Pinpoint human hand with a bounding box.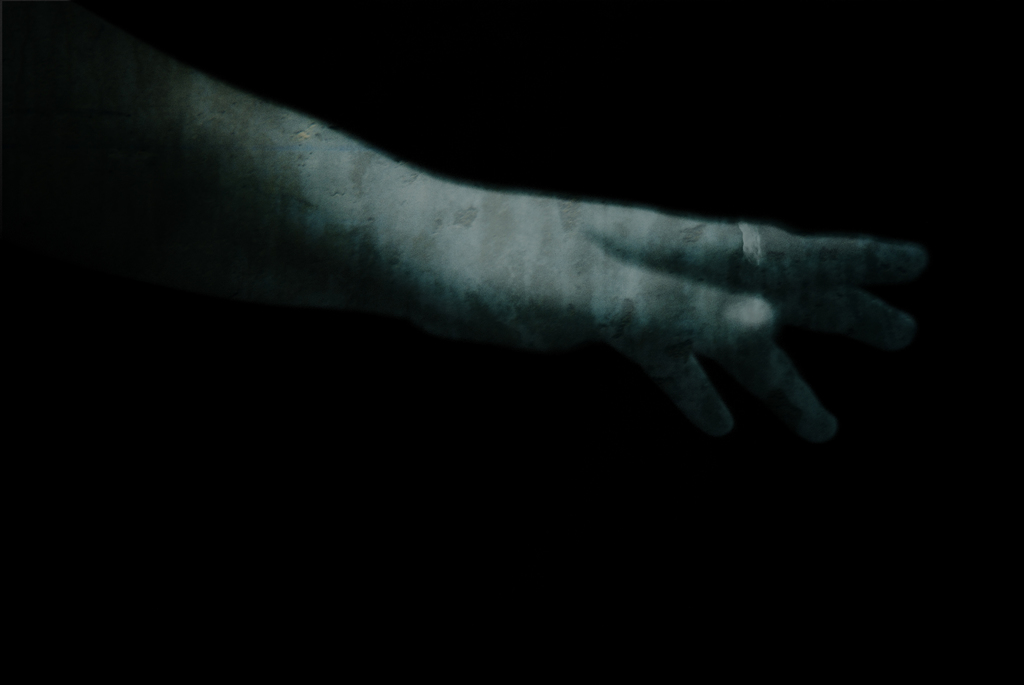
418 207 929 441.
